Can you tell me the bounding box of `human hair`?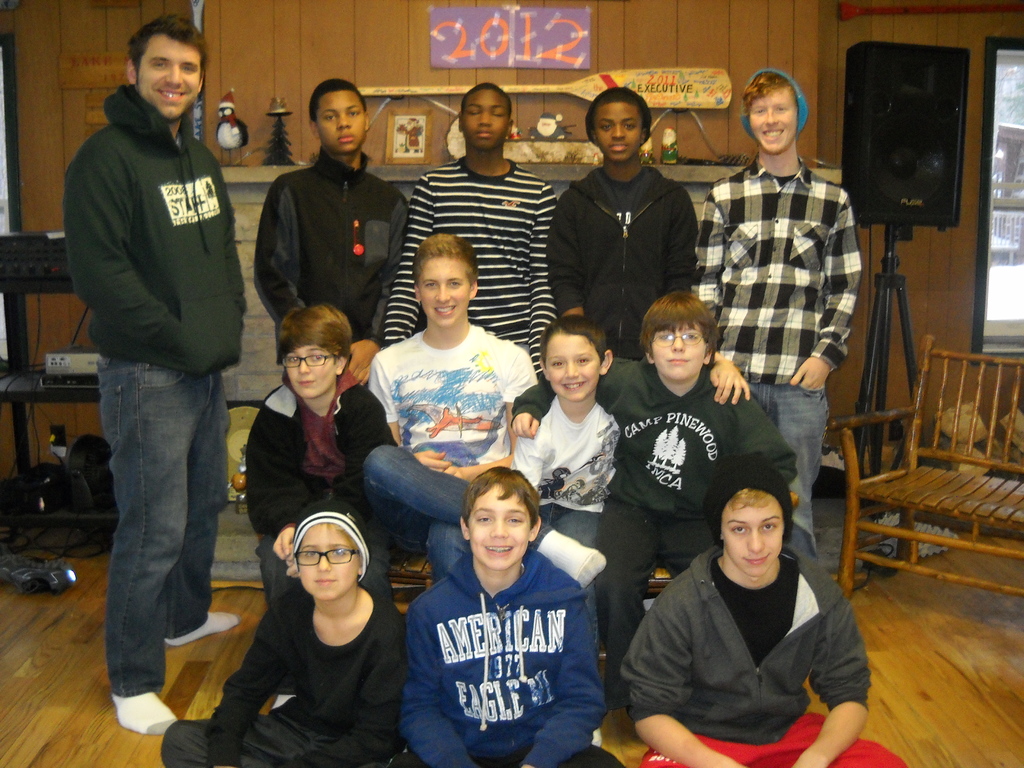
280/520/364/574.
